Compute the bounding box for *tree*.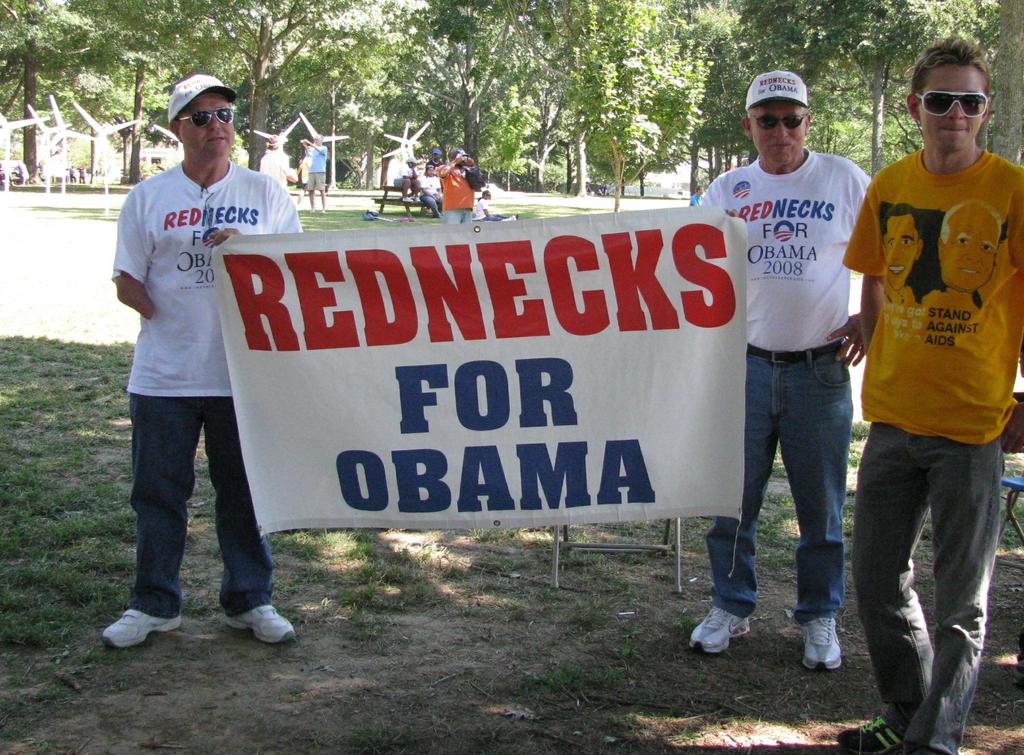
box(0, 0, 111, 186).
